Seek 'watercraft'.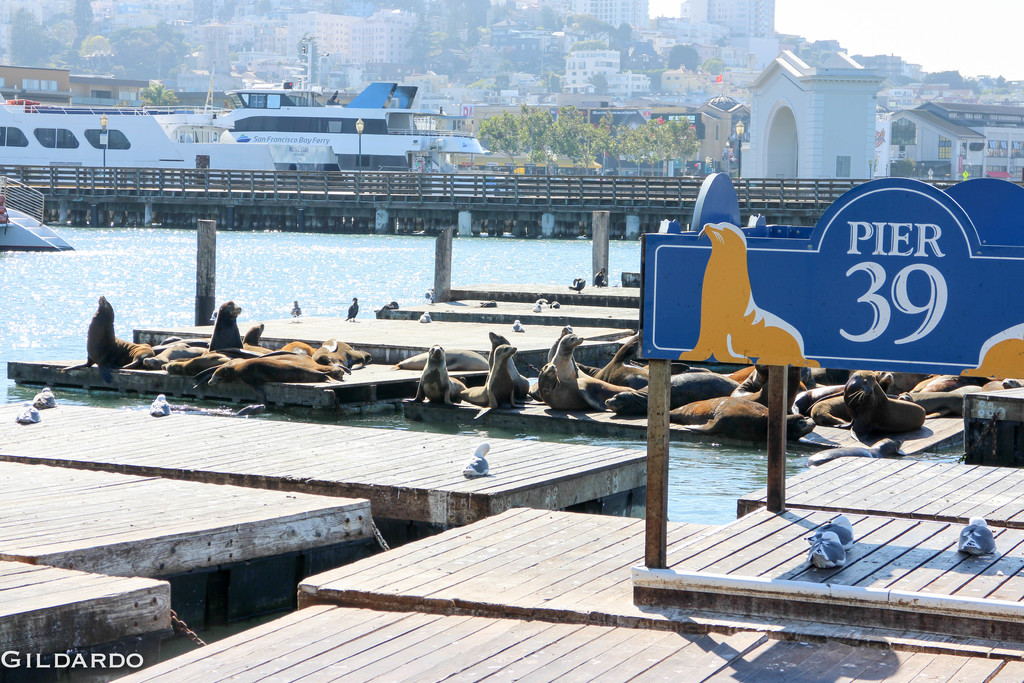
crop(177, 69, 502, 166).
